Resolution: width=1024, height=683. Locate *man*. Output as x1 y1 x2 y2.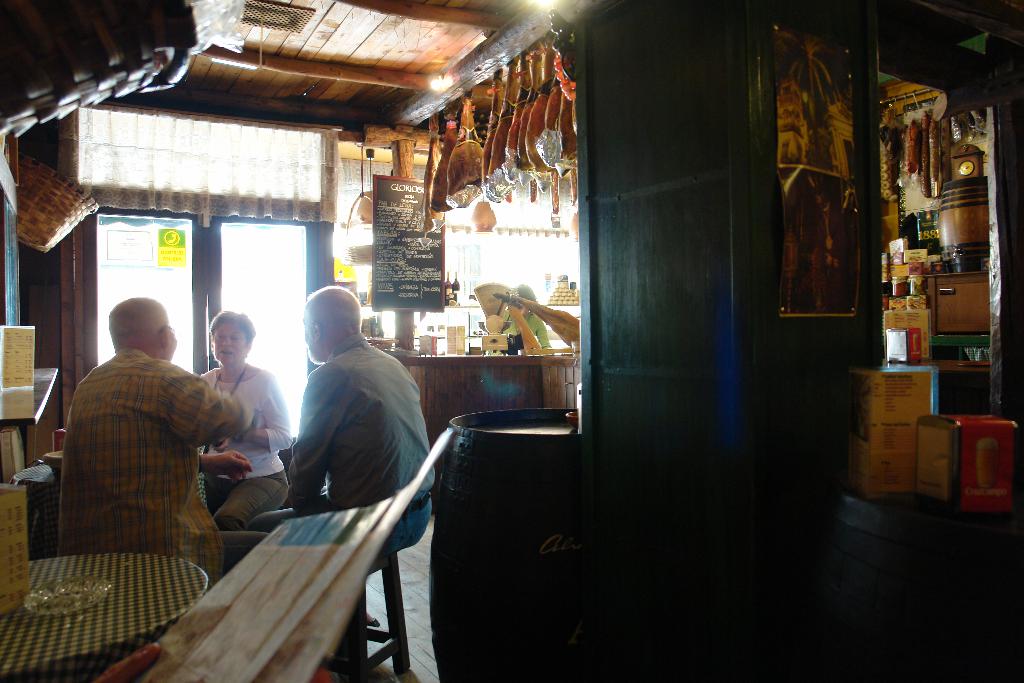
49 294 255 603.
